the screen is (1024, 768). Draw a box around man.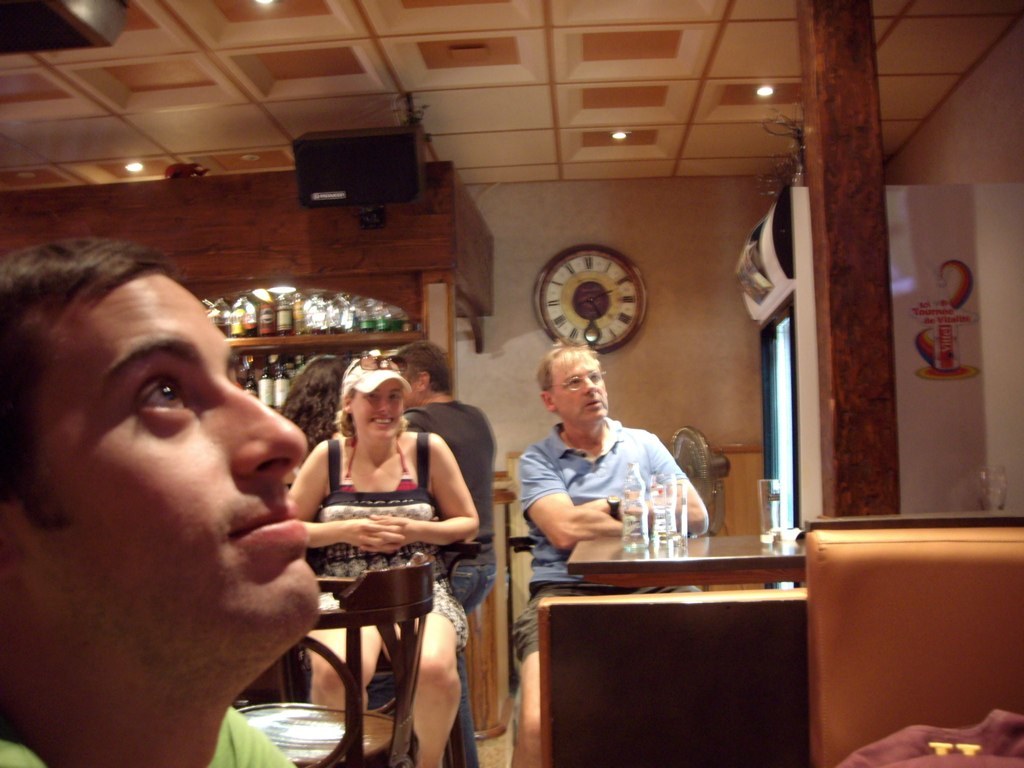
395 339 500 767.
